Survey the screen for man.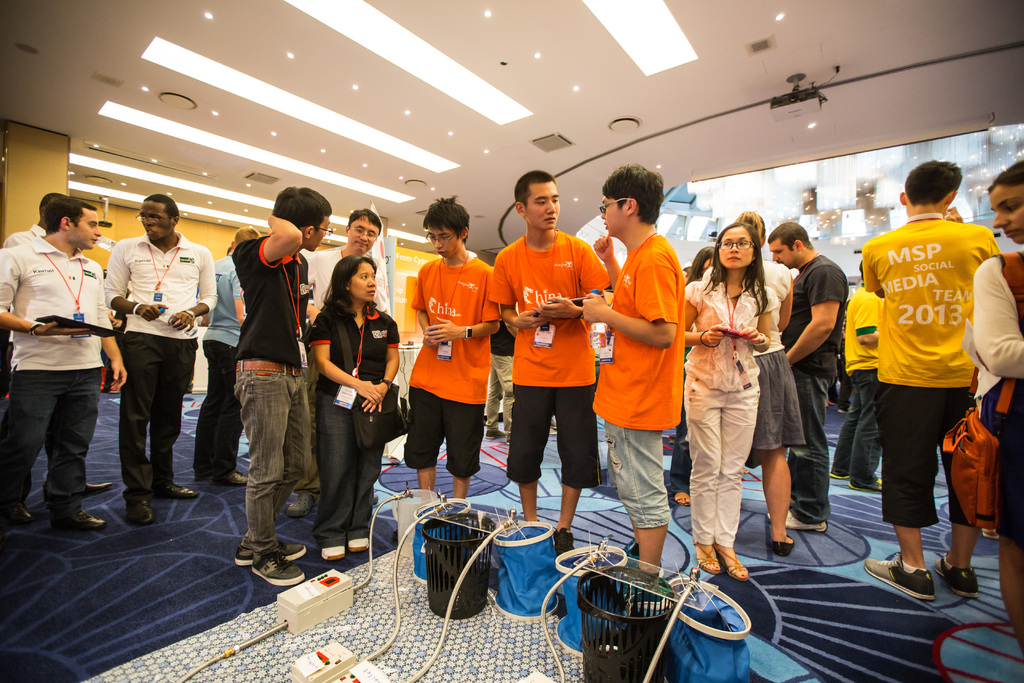
Survey found: bbox=(228, 185, 332, 586).
